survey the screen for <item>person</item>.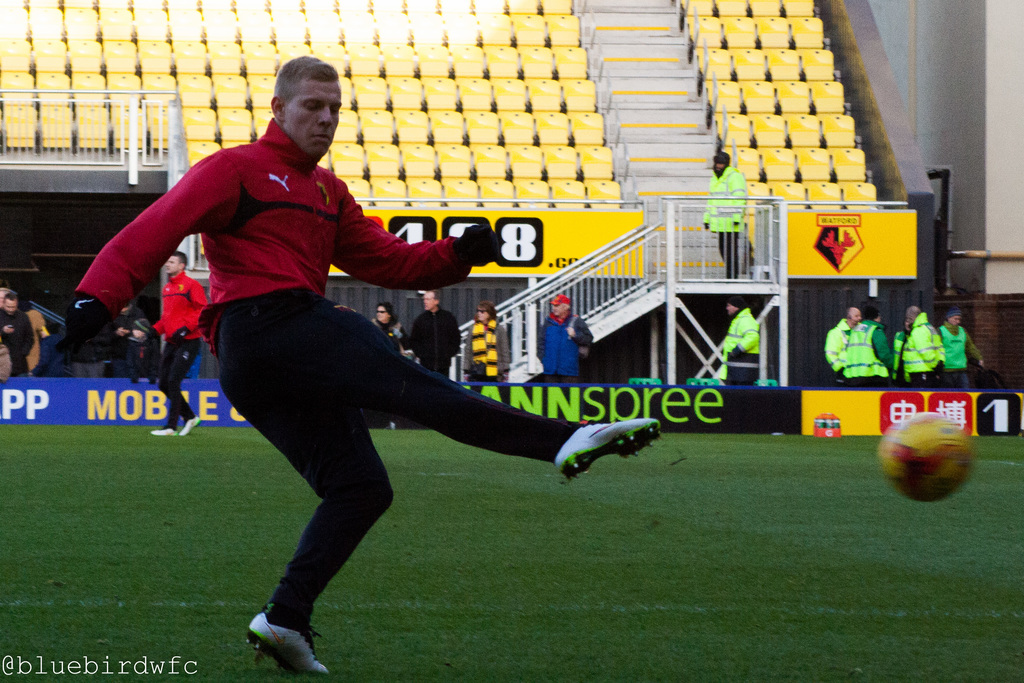
Survey found: 700 147 749 281.
